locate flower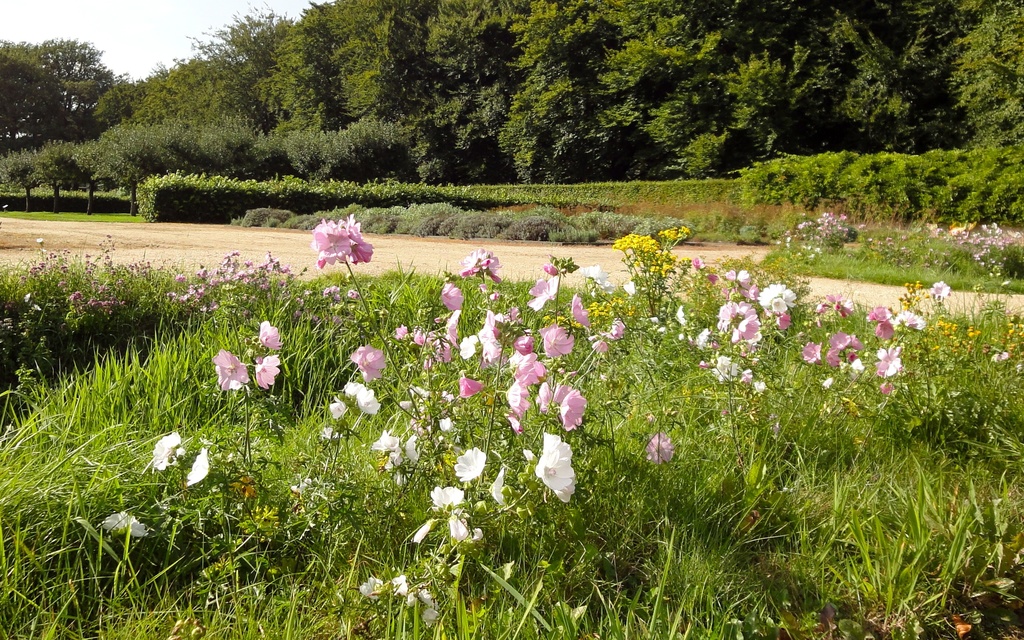
450, 516, 480, 541
